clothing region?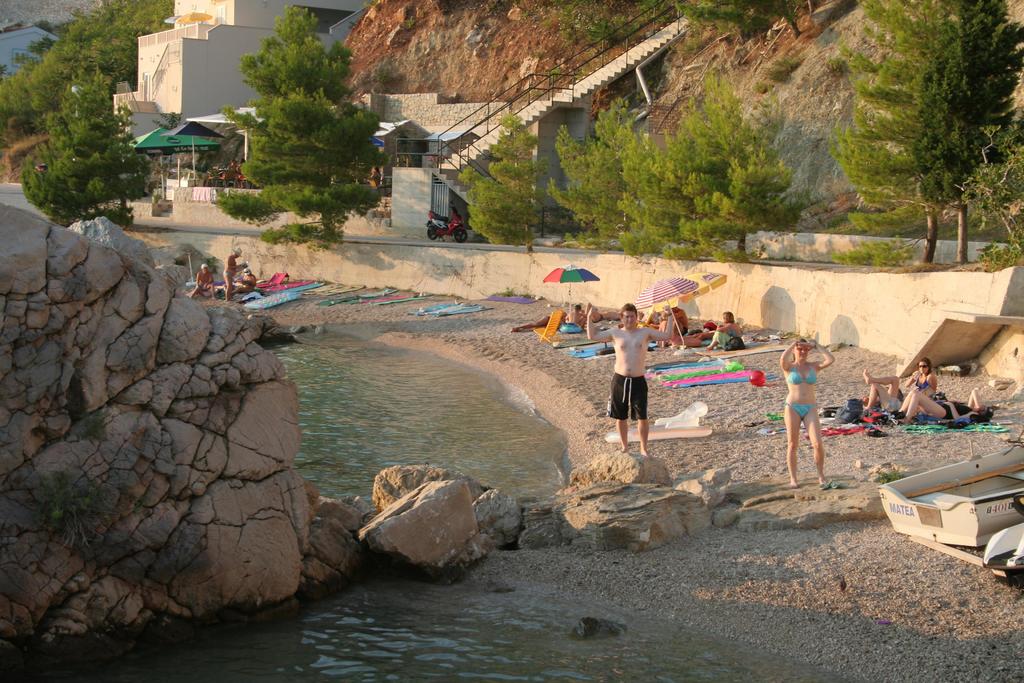
{"left": 786, "top": 399, "right": 821, "bottom": 423}
